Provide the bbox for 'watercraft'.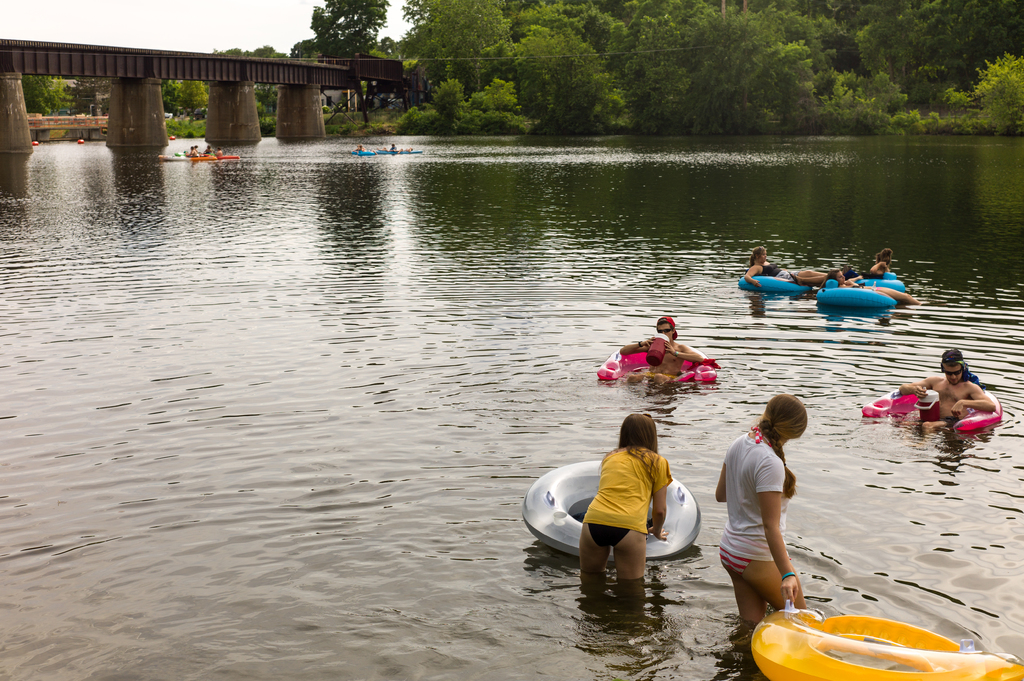
(x1=858, y1=385, x2=1003, y2=433).
